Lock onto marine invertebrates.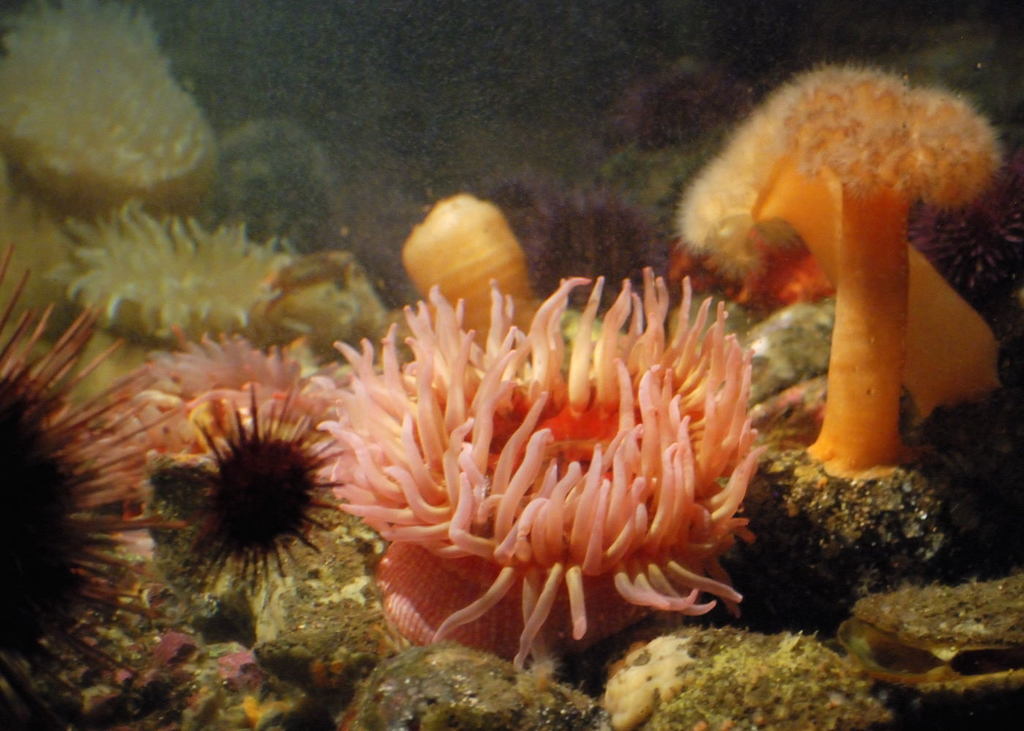
Locked: crop(663, 49, 1020, 442).
